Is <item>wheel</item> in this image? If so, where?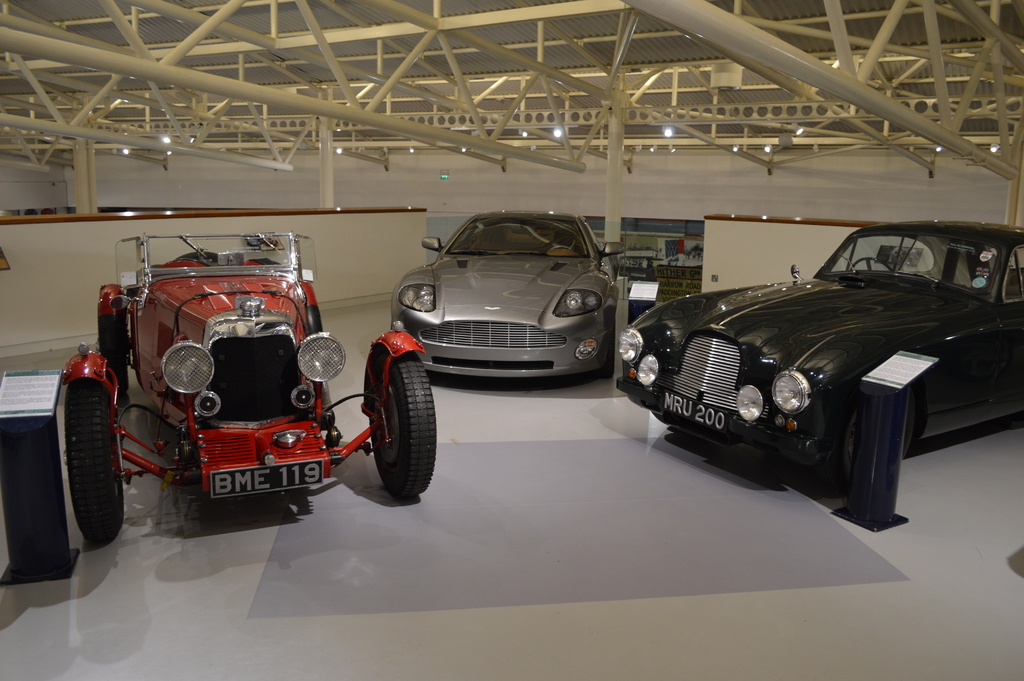
Yes, at x1=548 y1=245 x2=575 y2=250.
